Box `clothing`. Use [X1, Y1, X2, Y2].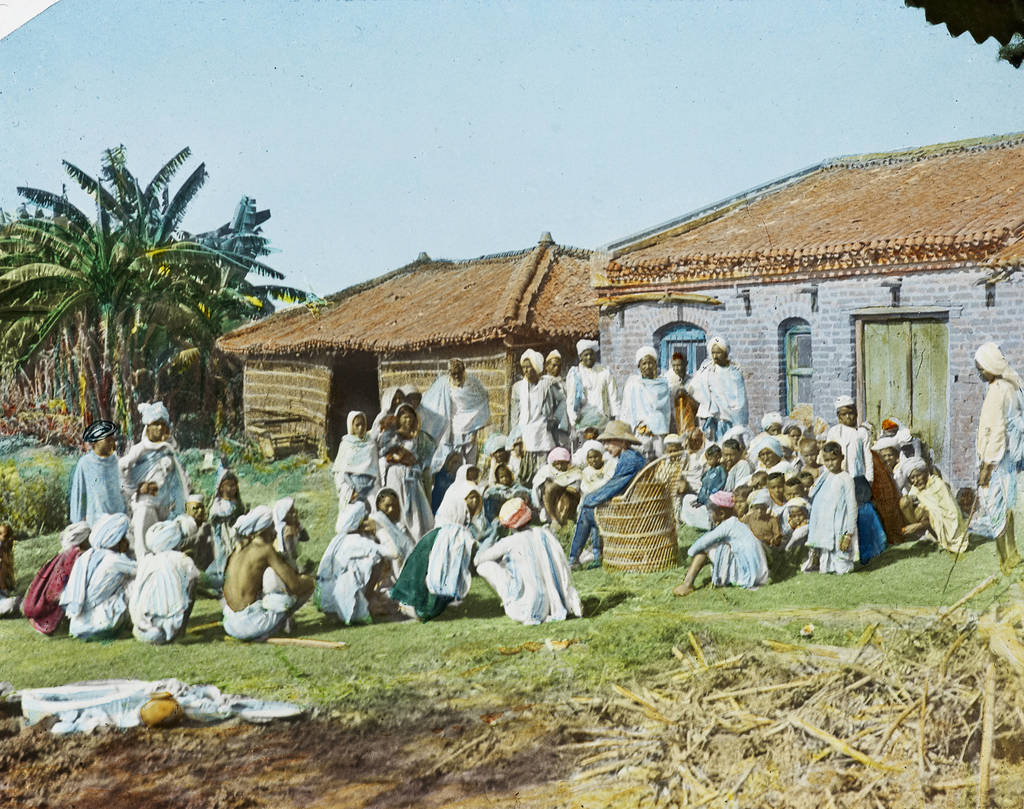
[376, 404, 436, 540].
